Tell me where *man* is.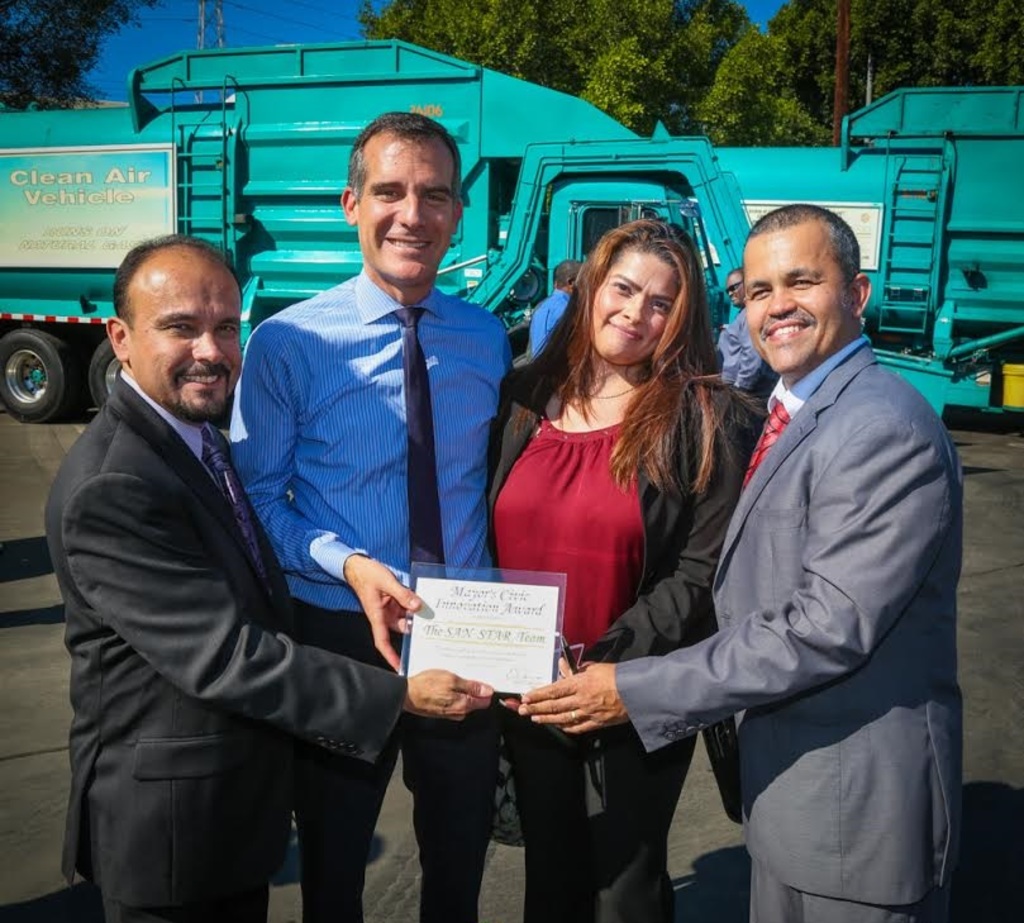
*man* is at select_region(714, 257, 758, 400).
